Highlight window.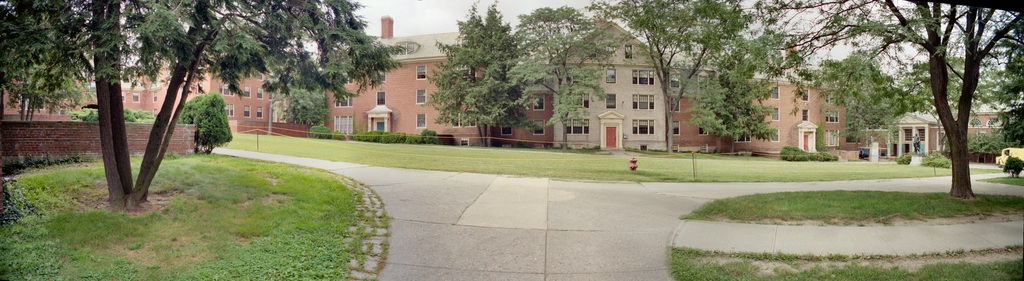
Highlighted region: 630 67 657 87.
